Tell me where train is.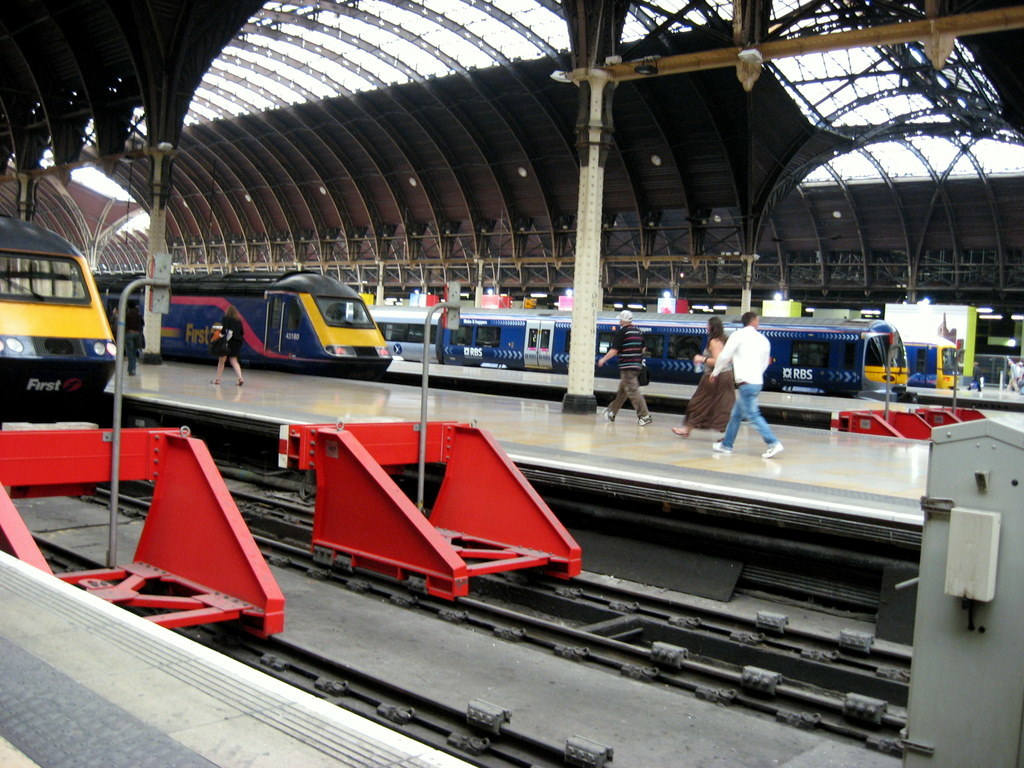
train is at box(93, 268, 393, 379).
